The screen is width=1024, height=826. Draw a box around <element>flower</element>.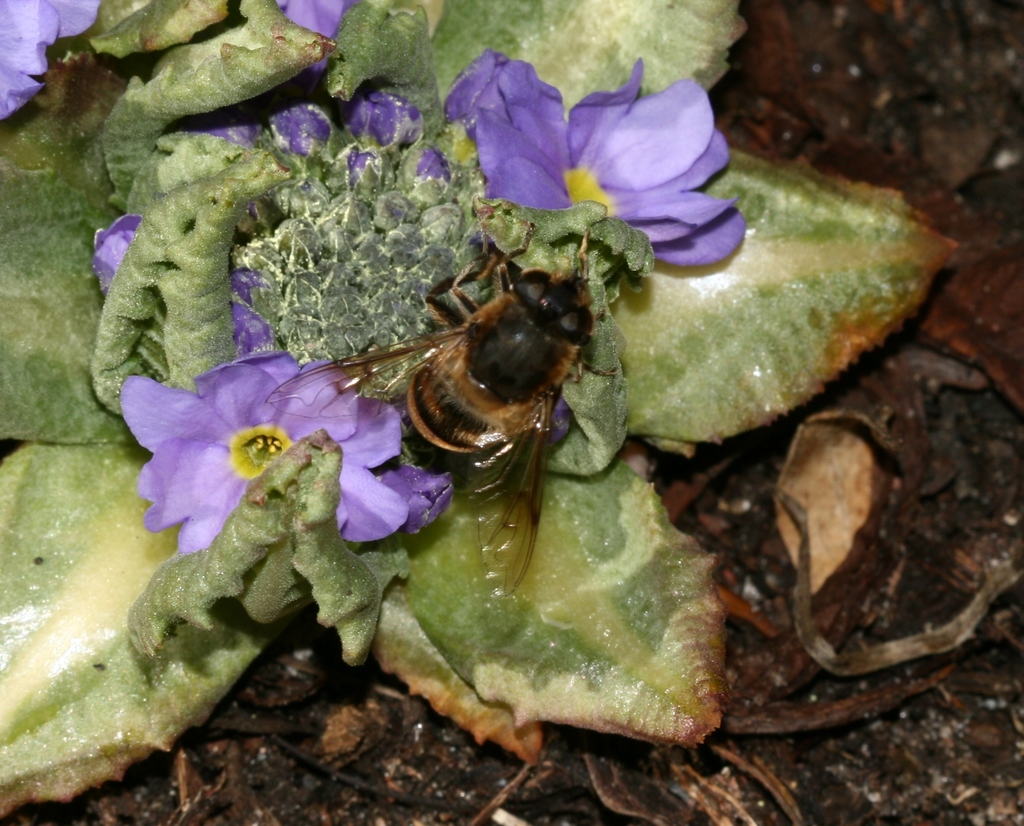
(271,0,351,73).
